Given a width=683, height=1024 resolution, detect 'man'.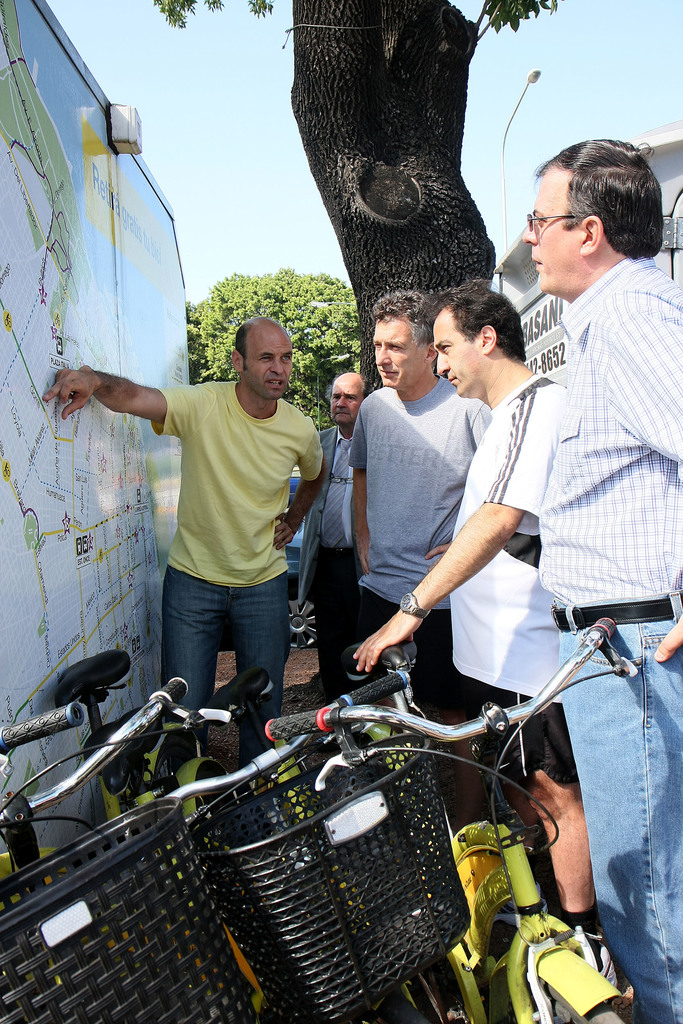
81, 302, 340, 762.
